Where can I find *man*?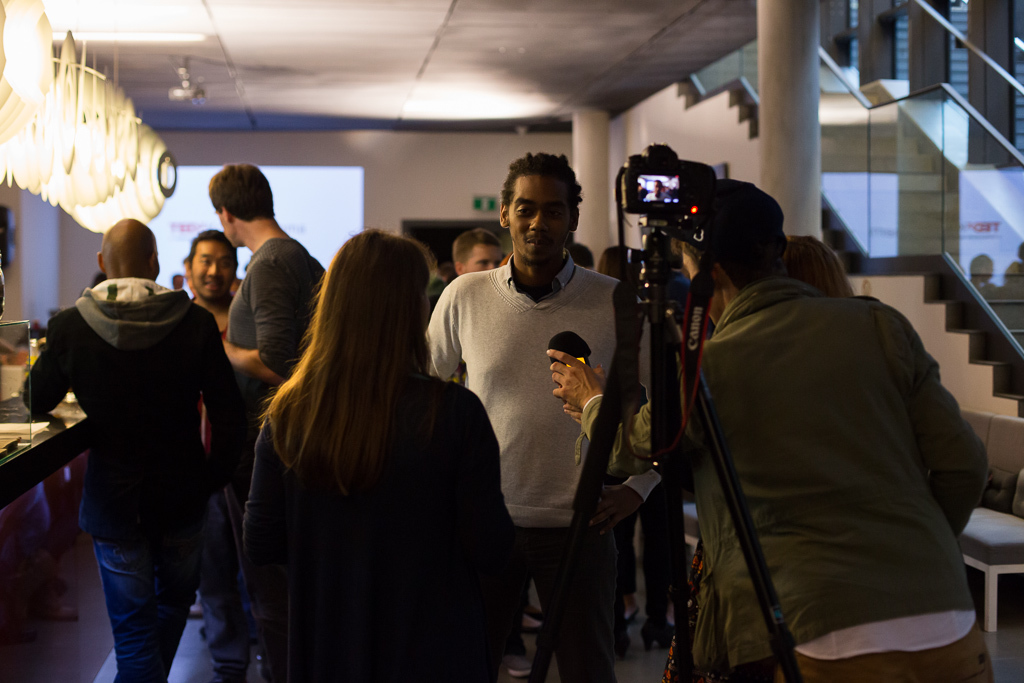
You can find it at left=449, top=229, right=503, bottom=289.
